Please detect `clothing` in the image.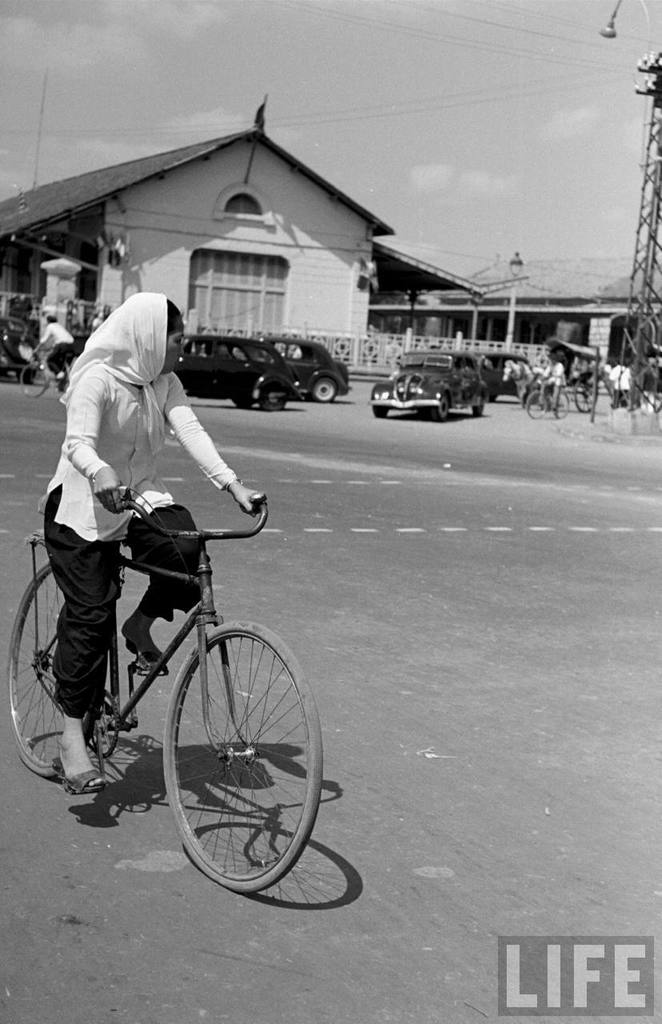
crop(544, 361, 572, 382).
